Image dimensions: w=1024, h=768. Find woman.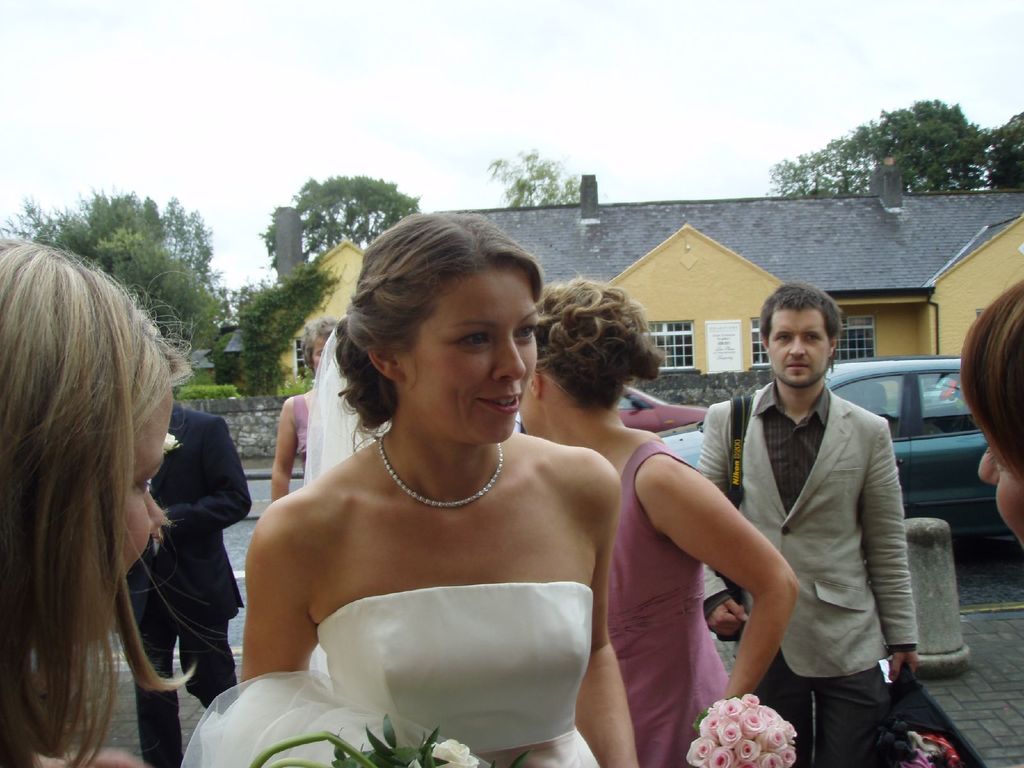
200:228:659:767.
